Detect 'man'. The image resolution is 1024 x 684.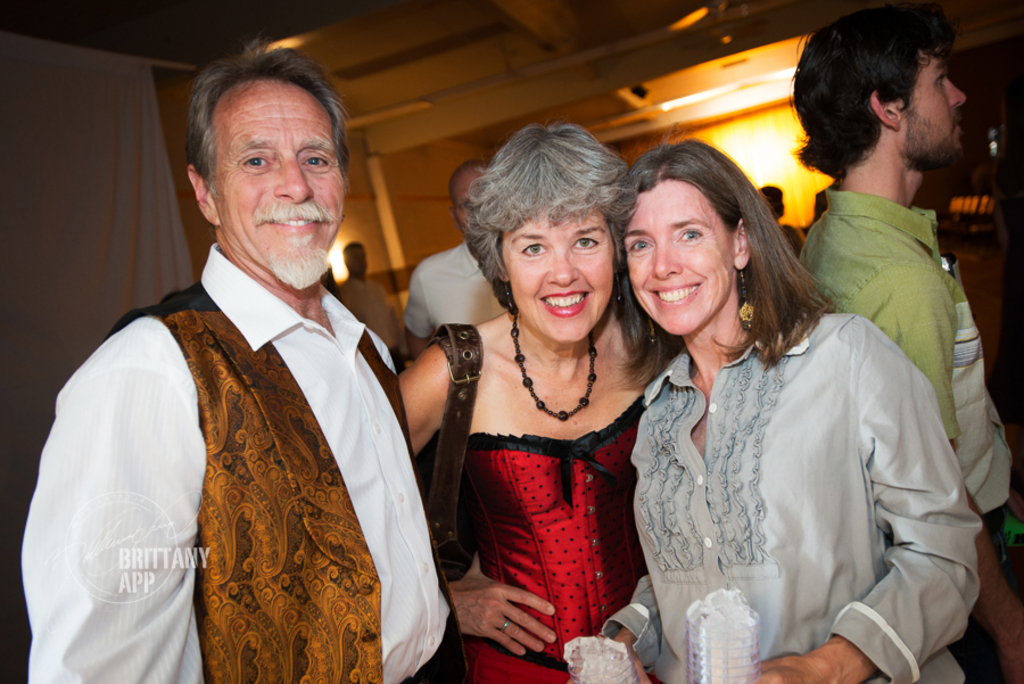
left=407, top=155, right=514, bottom=363.
